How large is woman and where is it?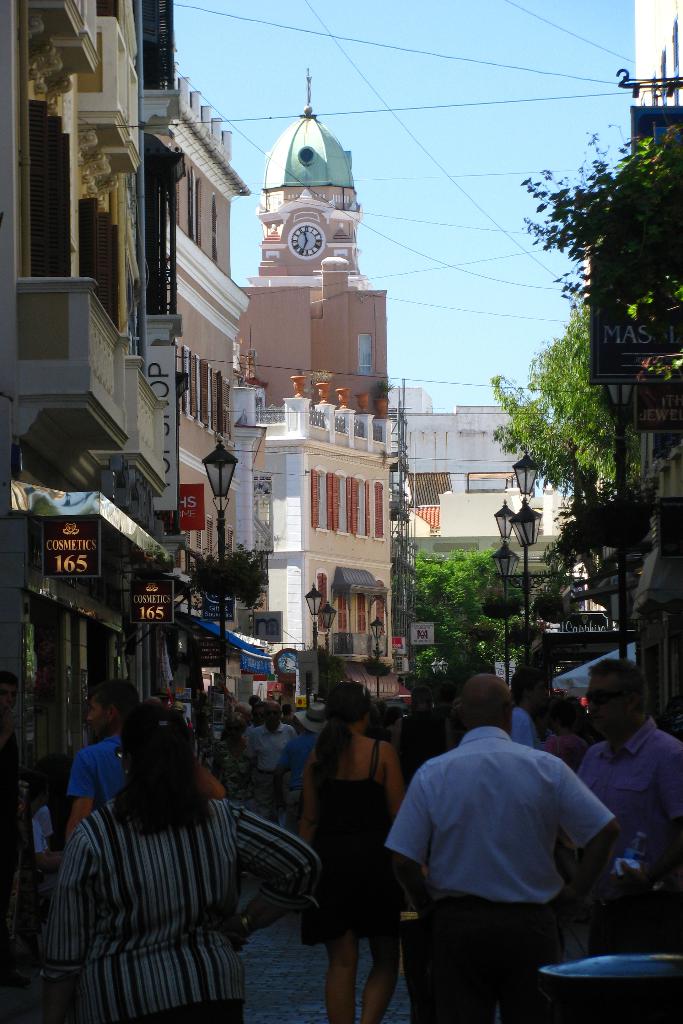
Bounding box: rect(304, 680, 409, 1023).
